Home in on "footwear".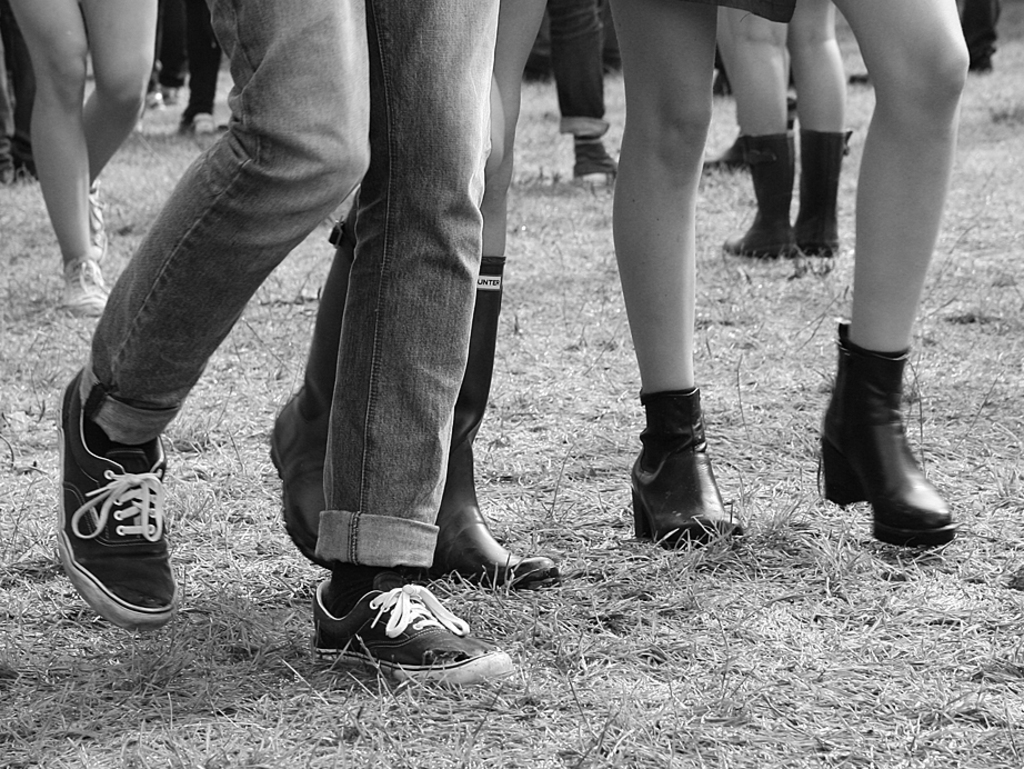
Homed in at x1=89 y1=181 x2=108 y2=268.
